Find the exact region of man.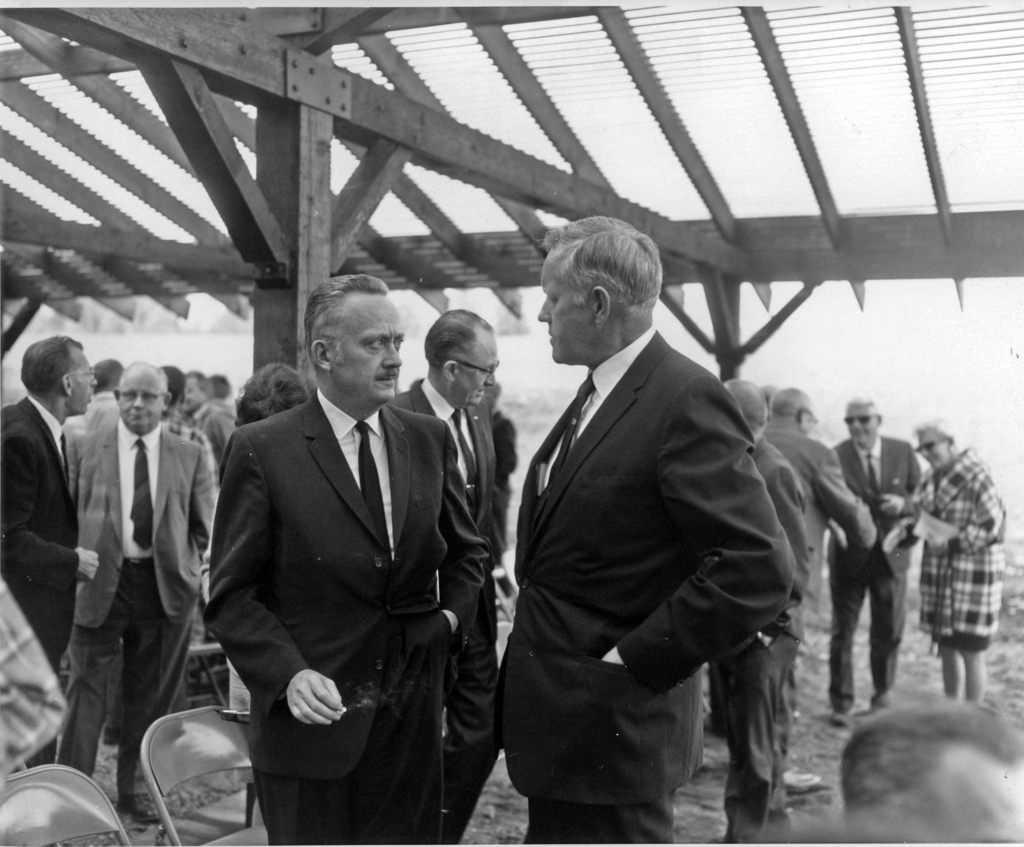
Exact region: crop(765, 387, 883, 796).
